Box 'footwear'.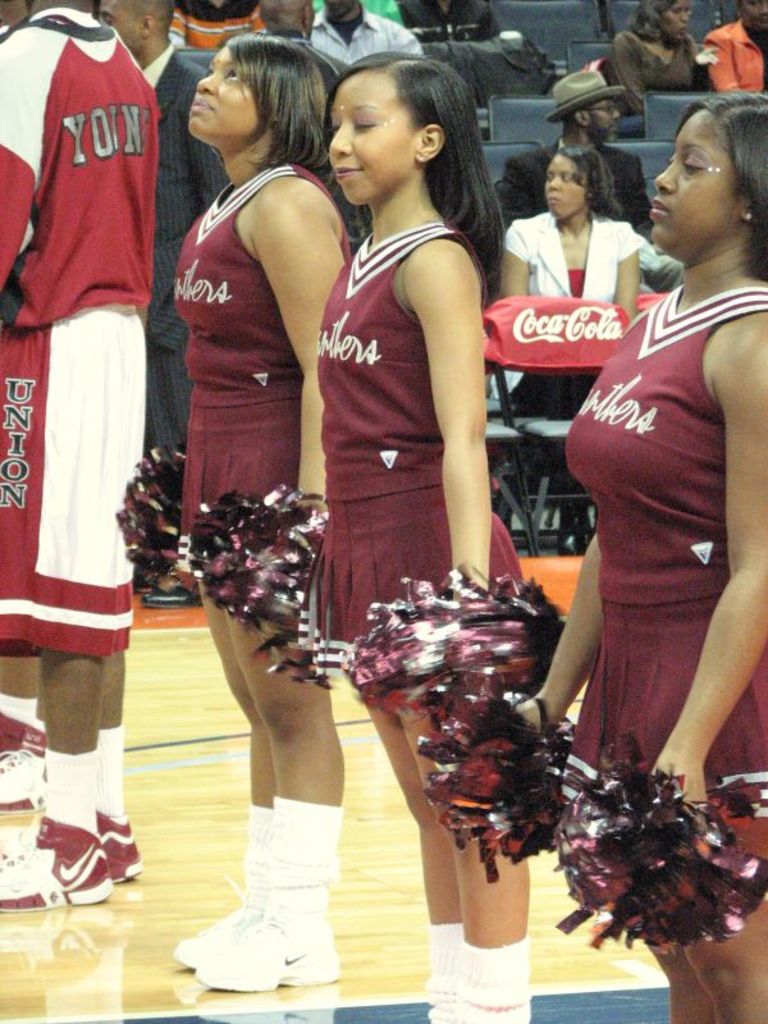
locate(0, 745, 44, 812).
